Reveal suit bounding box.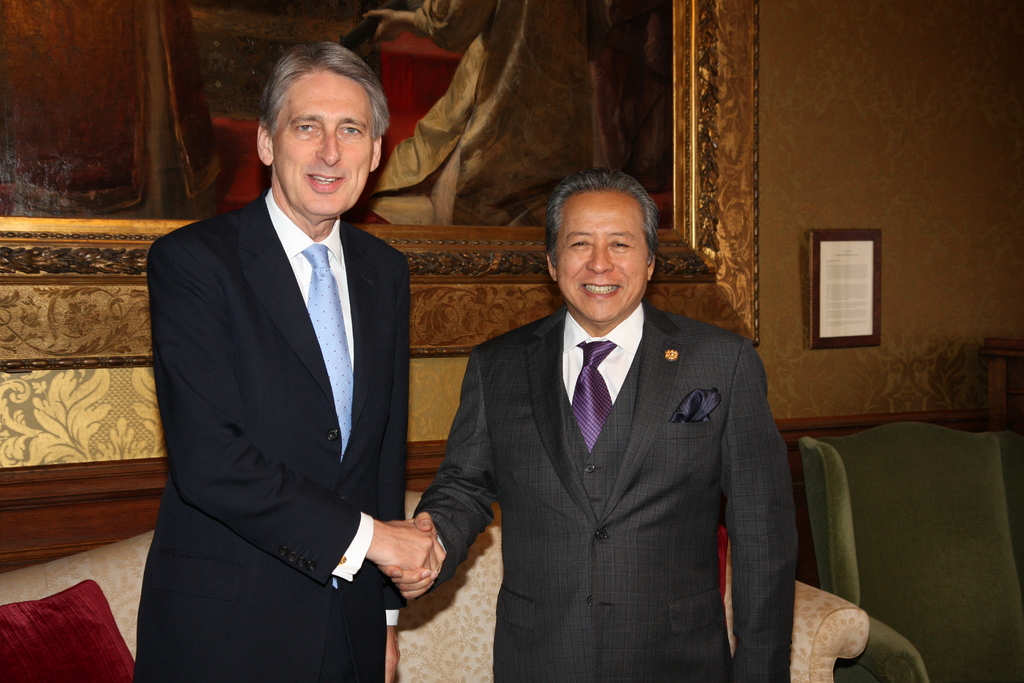
Revealed: 415, 296, 796, 682.
